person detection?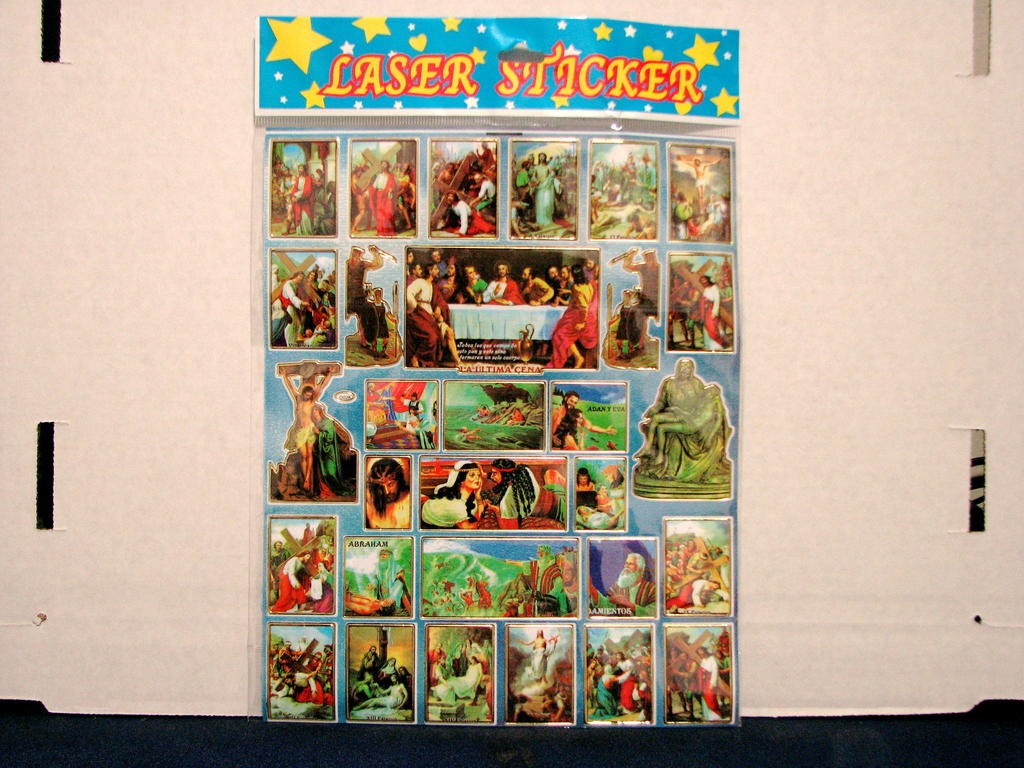
select_region(279, 270, 311, 344)
